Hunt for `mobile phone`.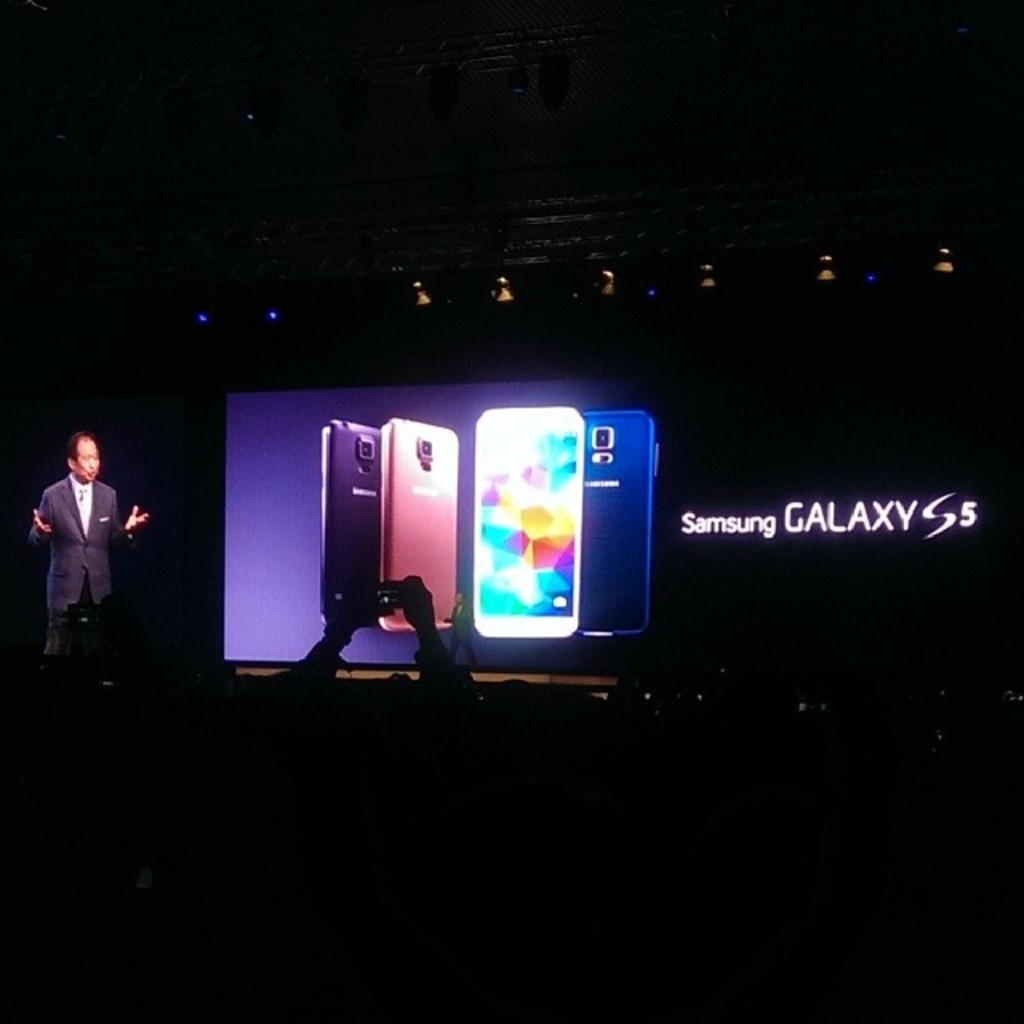
Hunted down at locate(582, 410, 658, 635).
